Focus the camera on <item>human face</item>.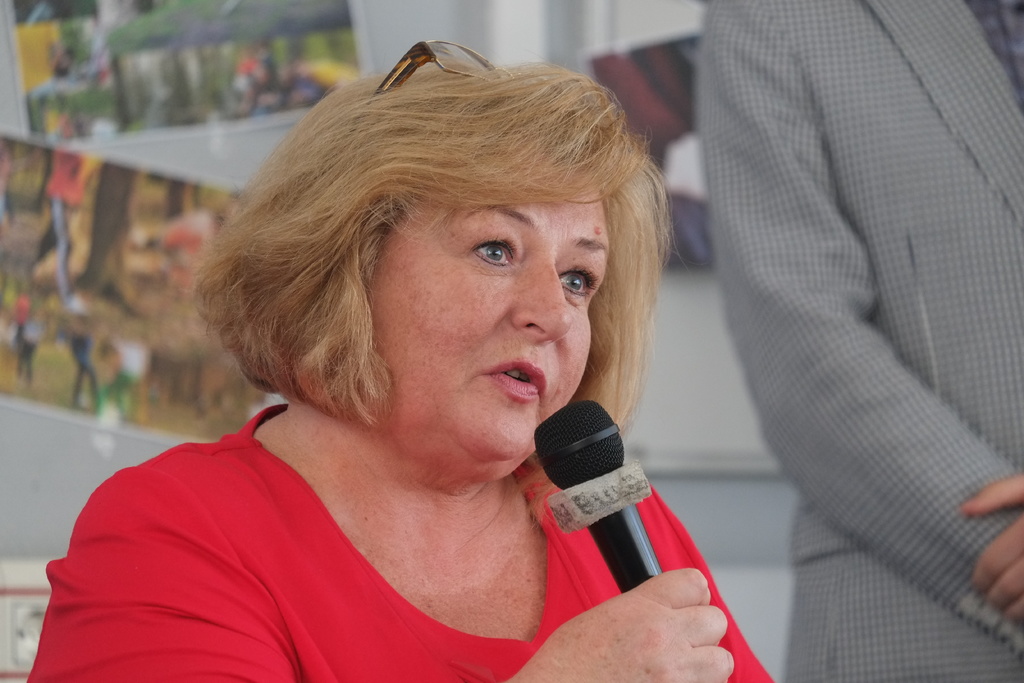
Focus region: {"x1": 369, "y1": 176, "x2": 613, "y2": 483}.
